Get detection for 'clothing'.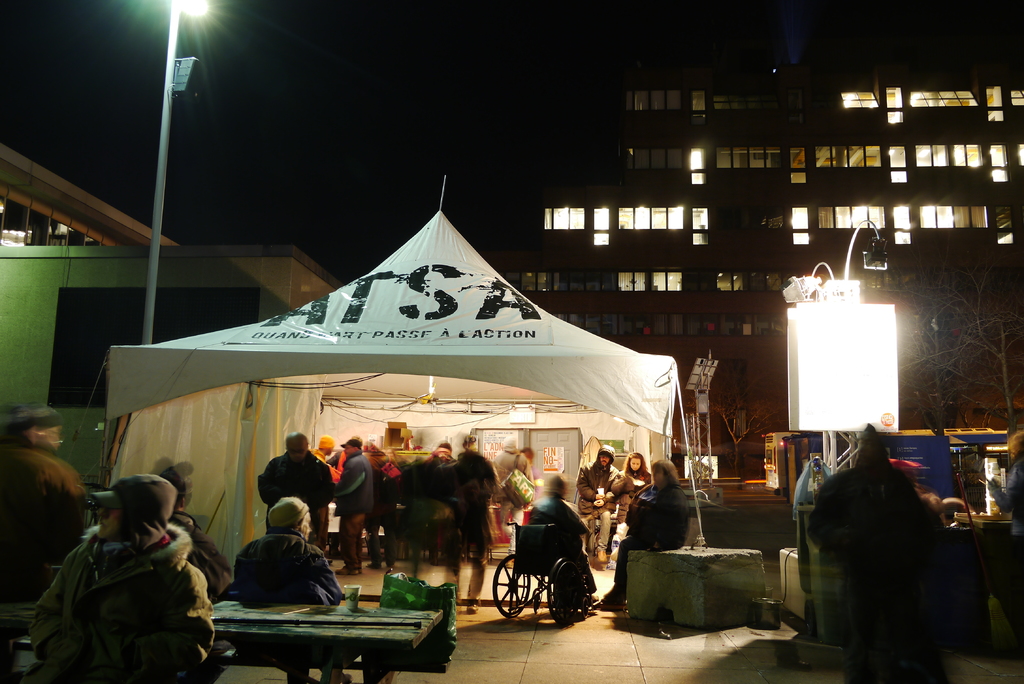
Detection: box(526, 491, 593, 590).
